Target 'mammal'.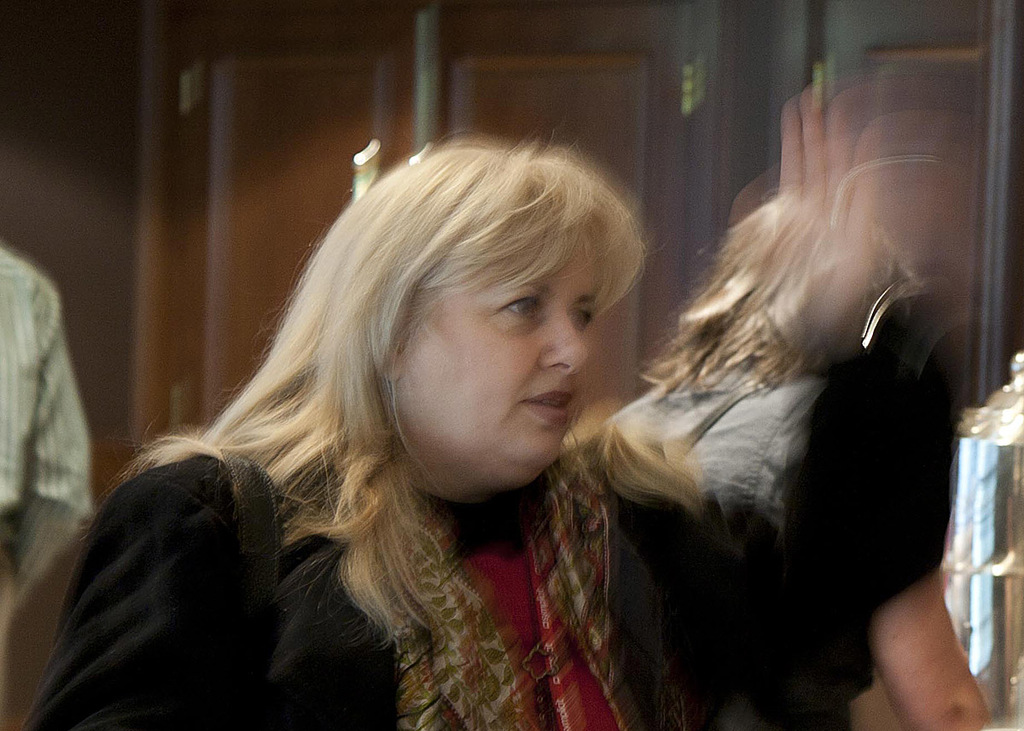
Target region: rect(607, 195, 996, 730).
